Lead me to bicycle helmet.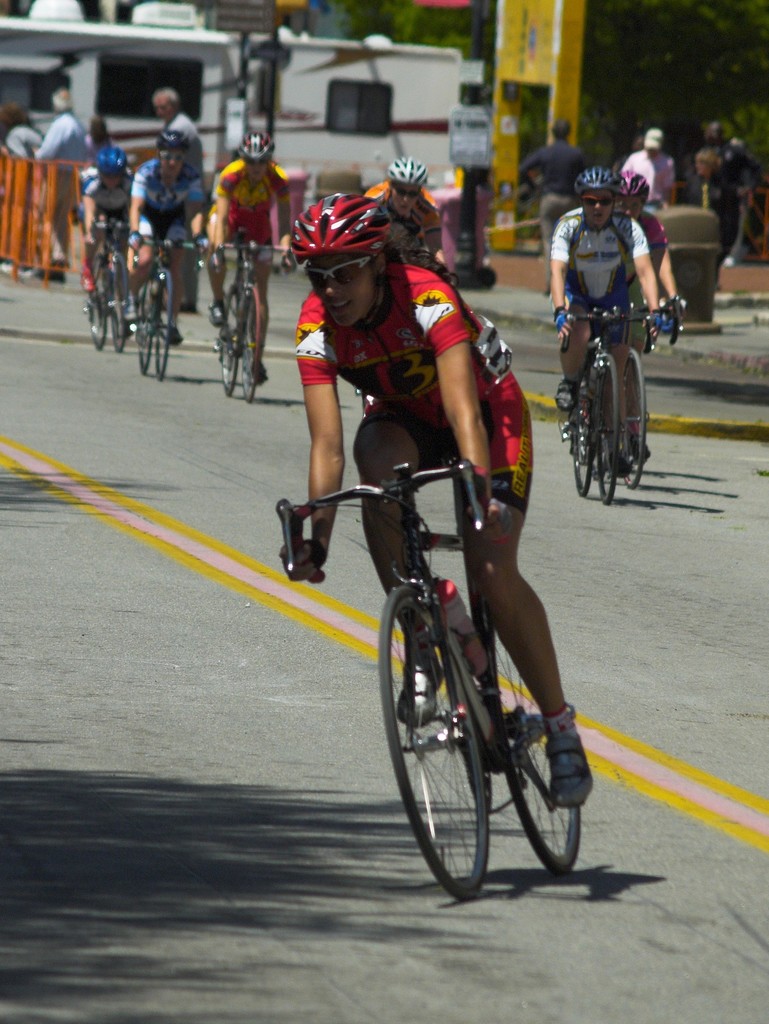
Lead to x1=617 y1=169 x2=648 y2=206.
